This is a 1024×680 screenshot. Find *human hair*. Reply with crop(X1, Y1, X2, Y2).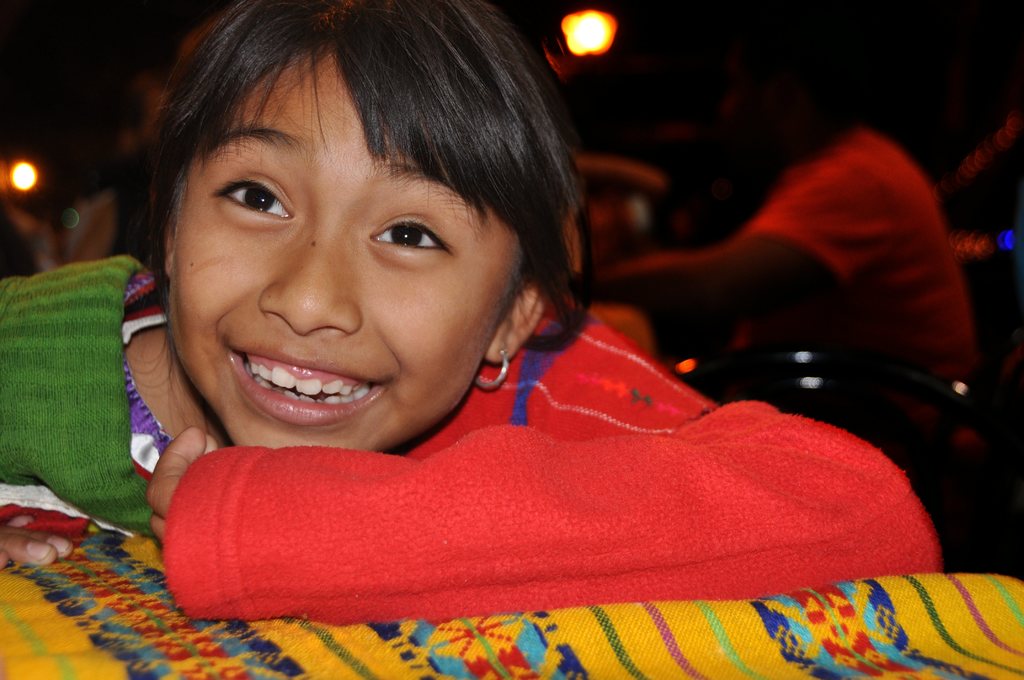
crop(116, 4, 573, 341).
